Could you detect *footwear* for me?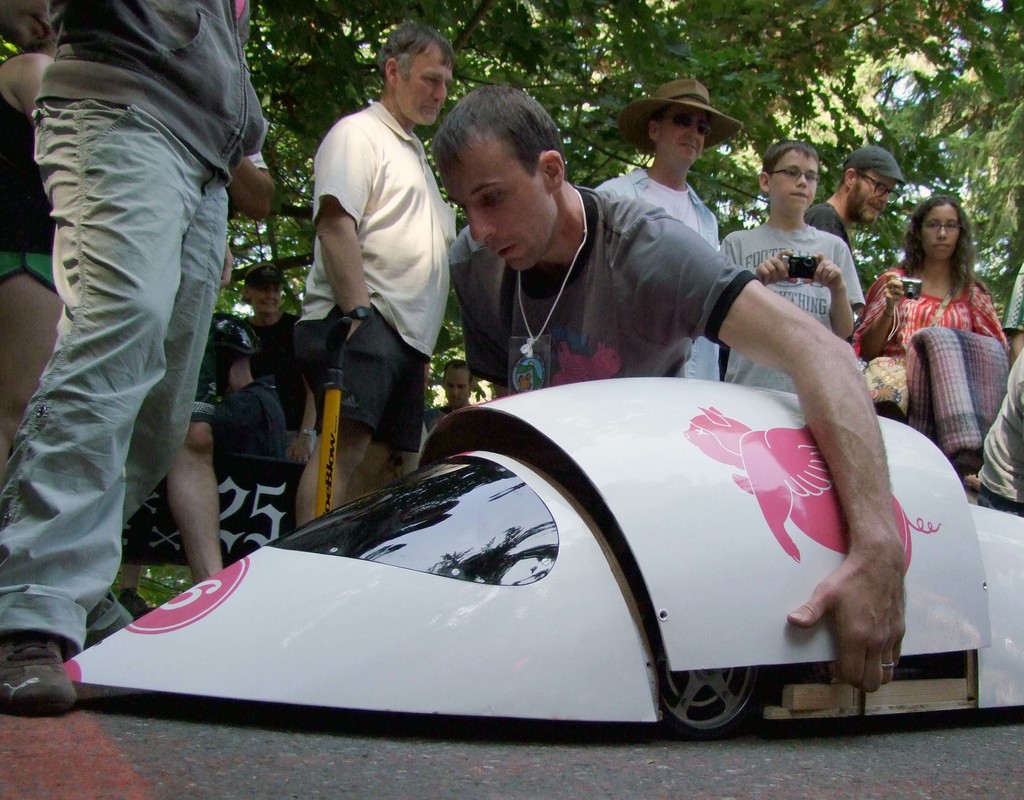
Detection result: [x1=124, y1=589, x2=154, y2=626].
